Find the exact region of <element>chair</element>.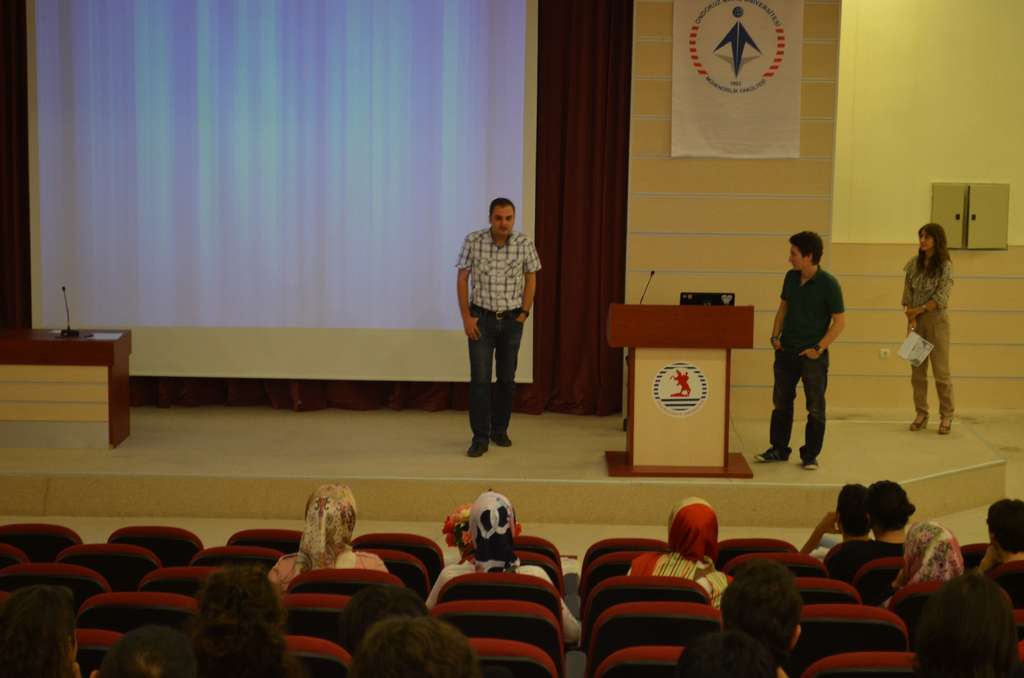
Exact region: {"x1": 580, "y1": 556, "x2": 648, "y2": 596}.
